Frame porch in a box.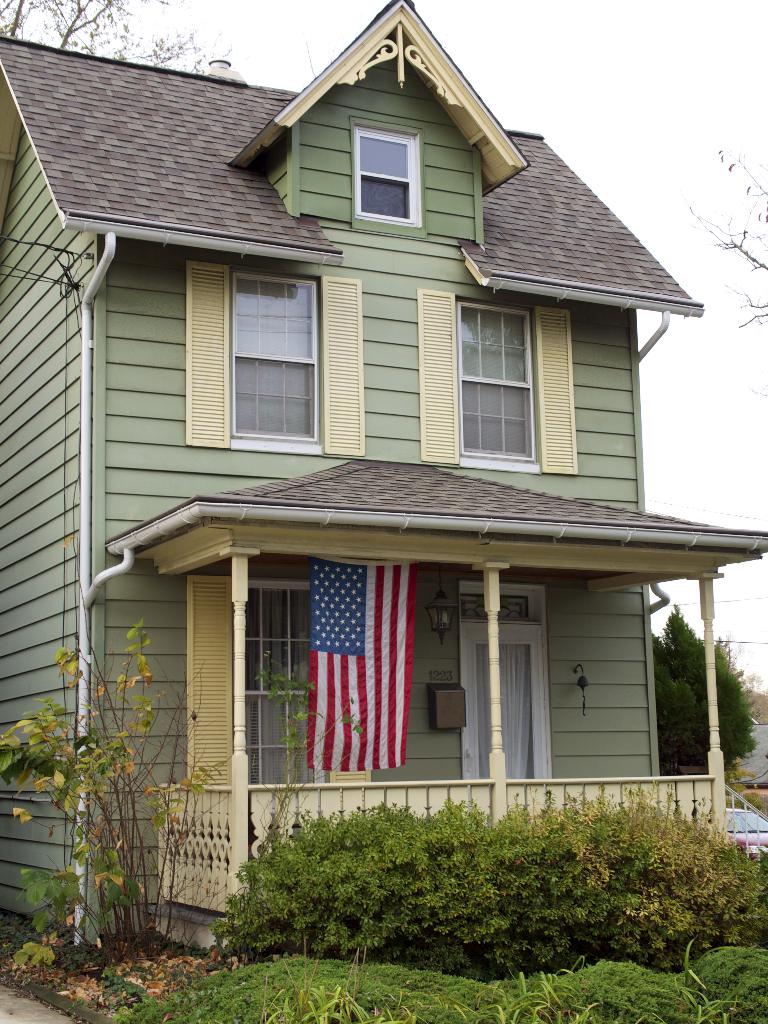
bbox(152, 772, 715, 897).
